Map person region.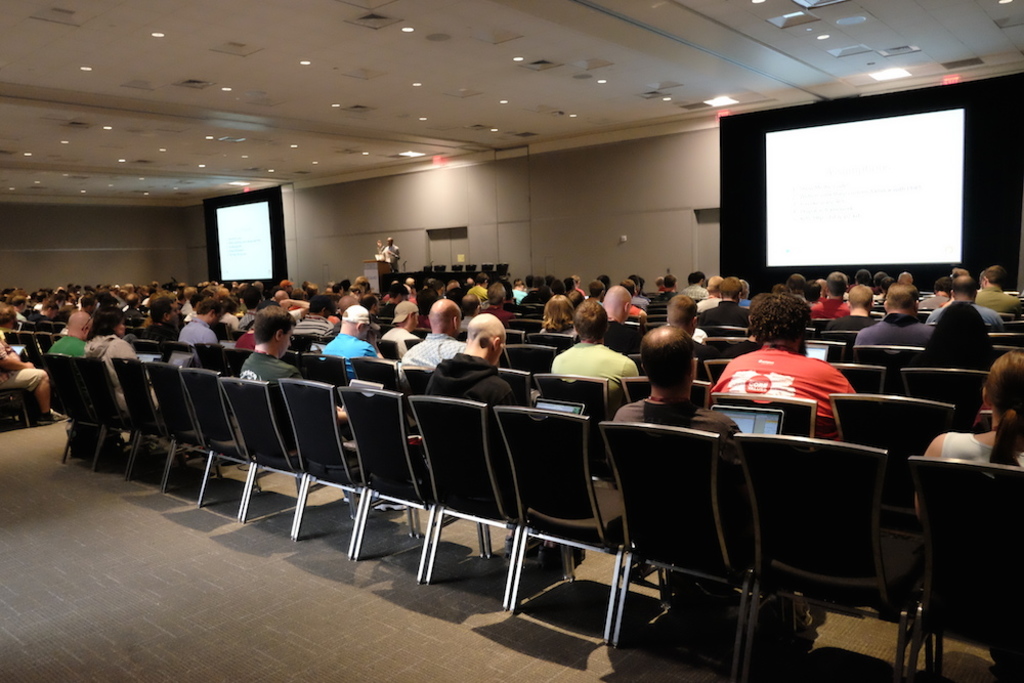
Mapped to left=709, top=292, right=864, bottom=441.
